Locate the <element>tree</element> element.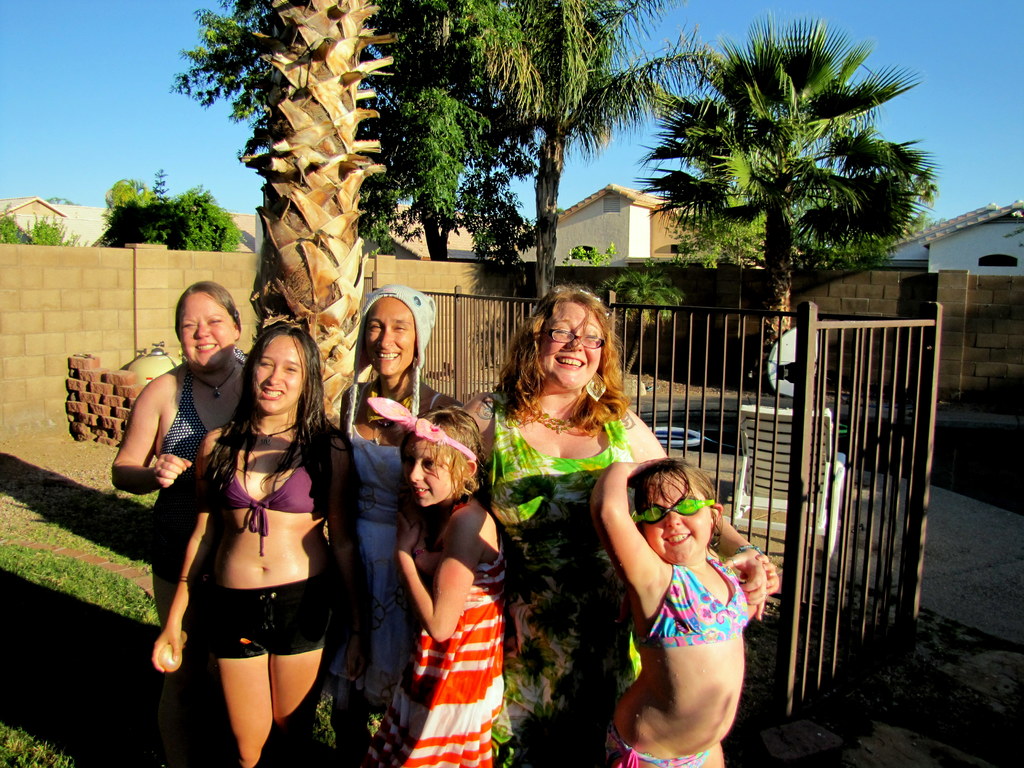
Element bbox: [236, 0, 395, 436].
